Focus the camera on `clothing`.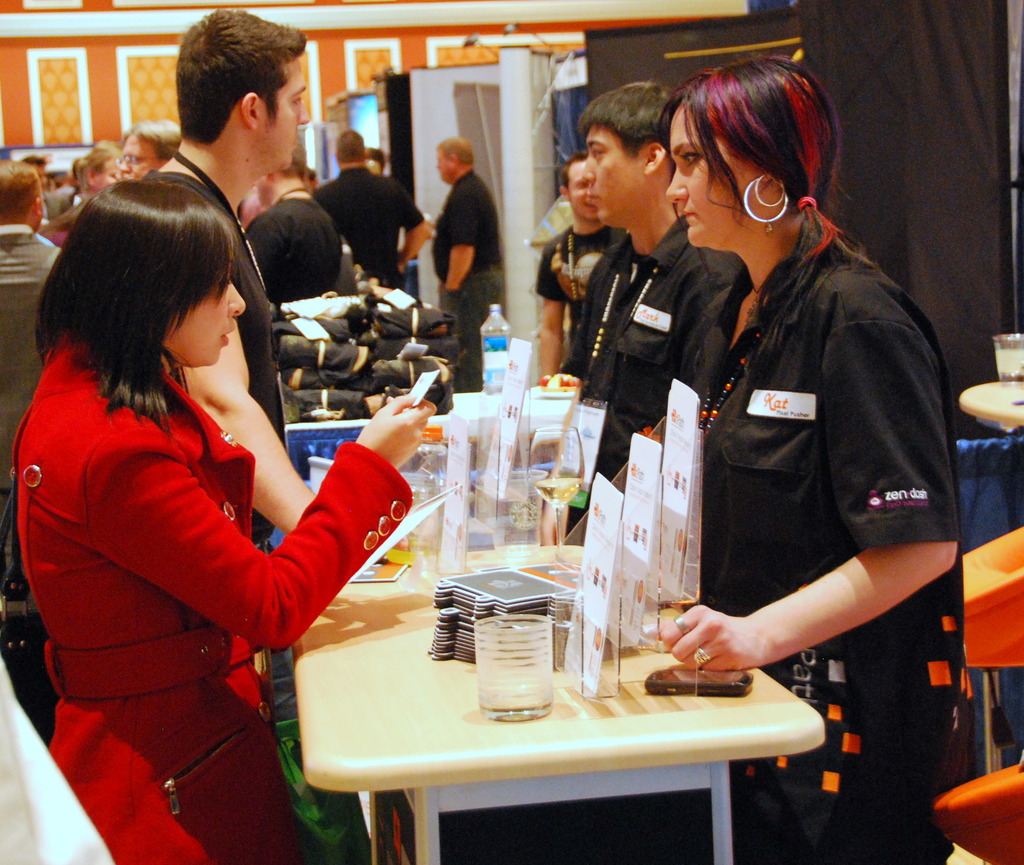
Focus region: x1=135, y1=168, x2=301, y2=563.
